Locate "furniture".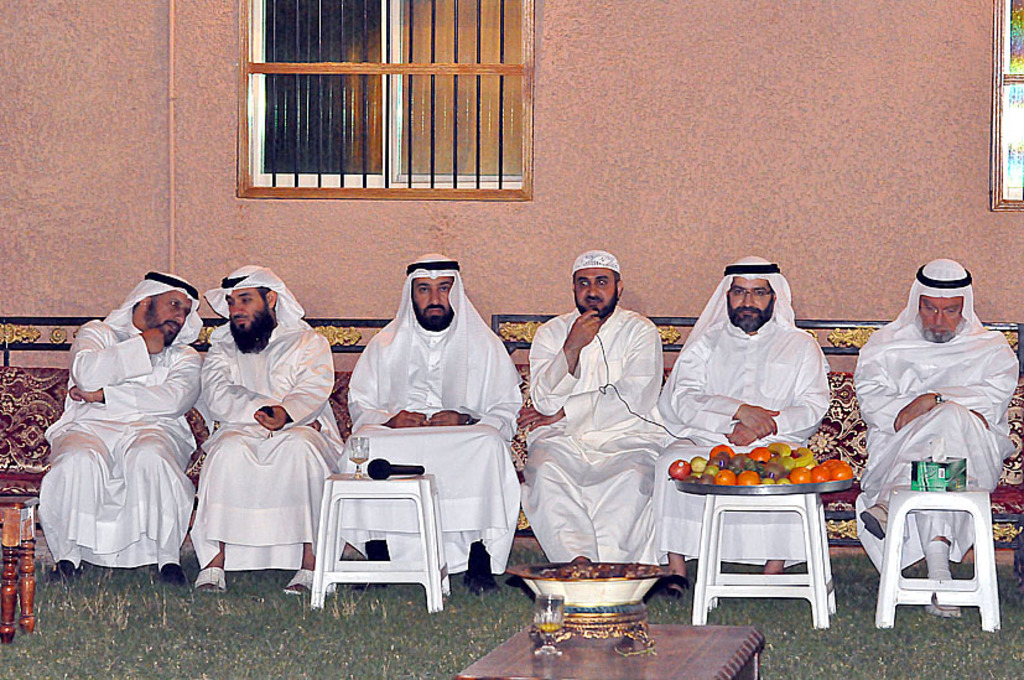
Bounding box: <box>691,489,836,629</box>.
